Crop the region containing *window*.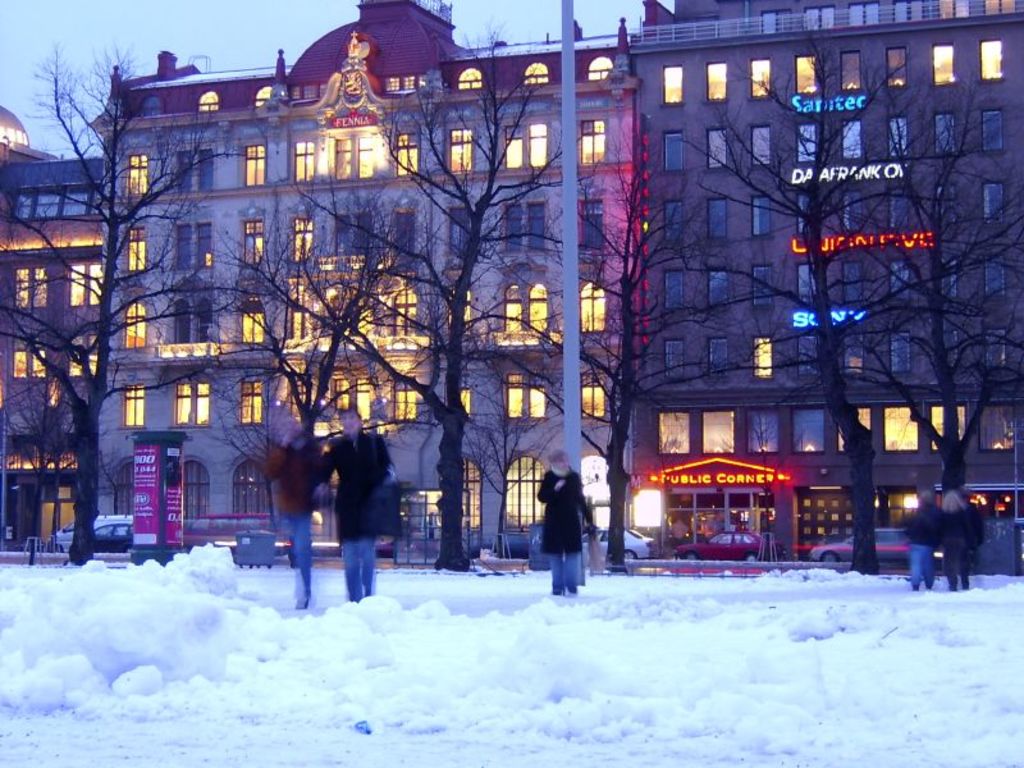
Crop region: left=705, top=340, right=730, bottom=378.
